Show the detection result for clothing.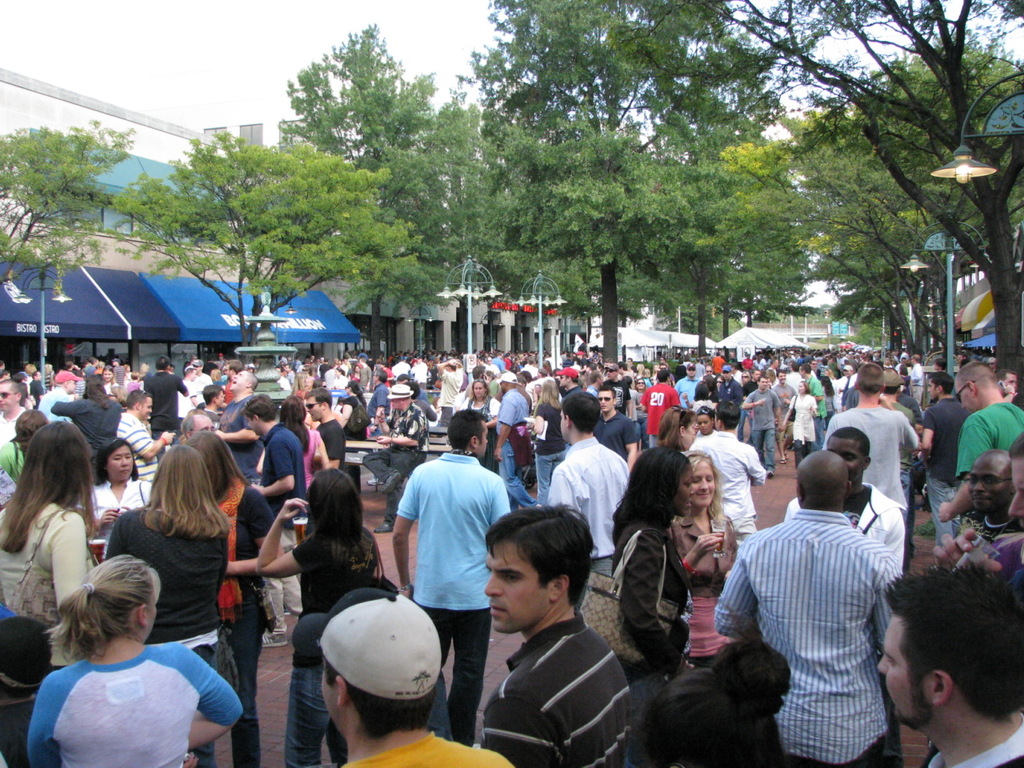
bbox=(49, 366, 87, 388).
